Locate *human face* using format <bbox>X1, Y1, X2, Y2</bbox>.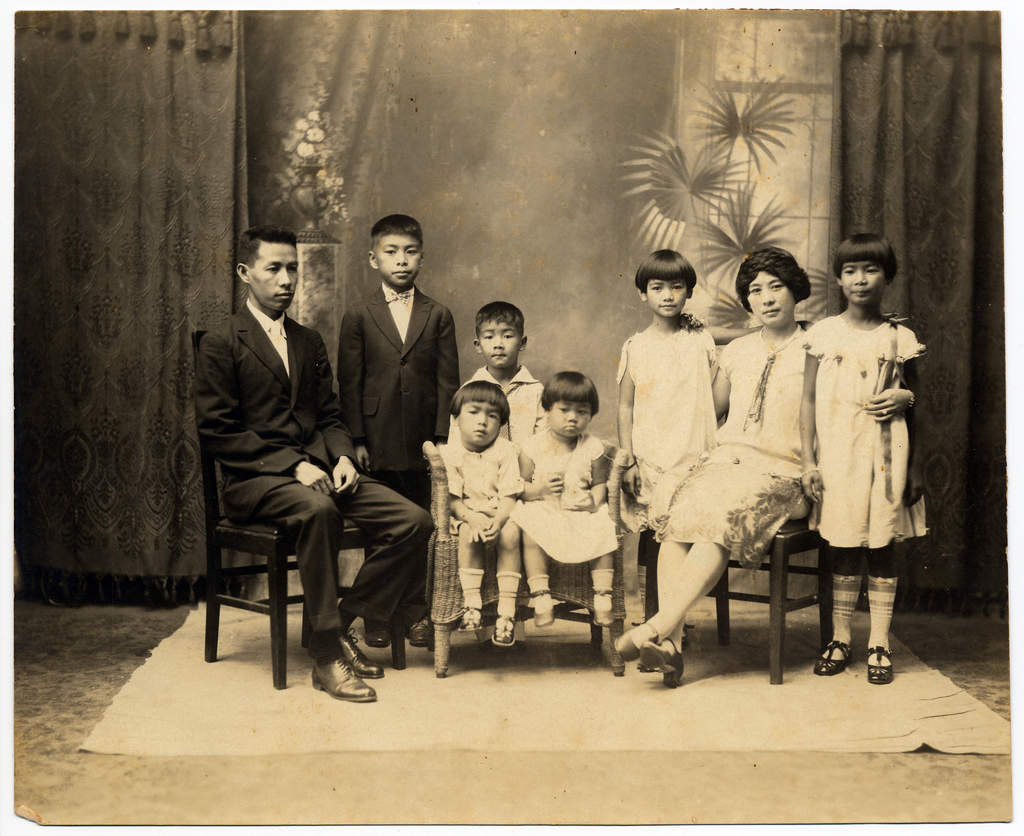
<bbox>837, 257, 881, 303</bbox>.
